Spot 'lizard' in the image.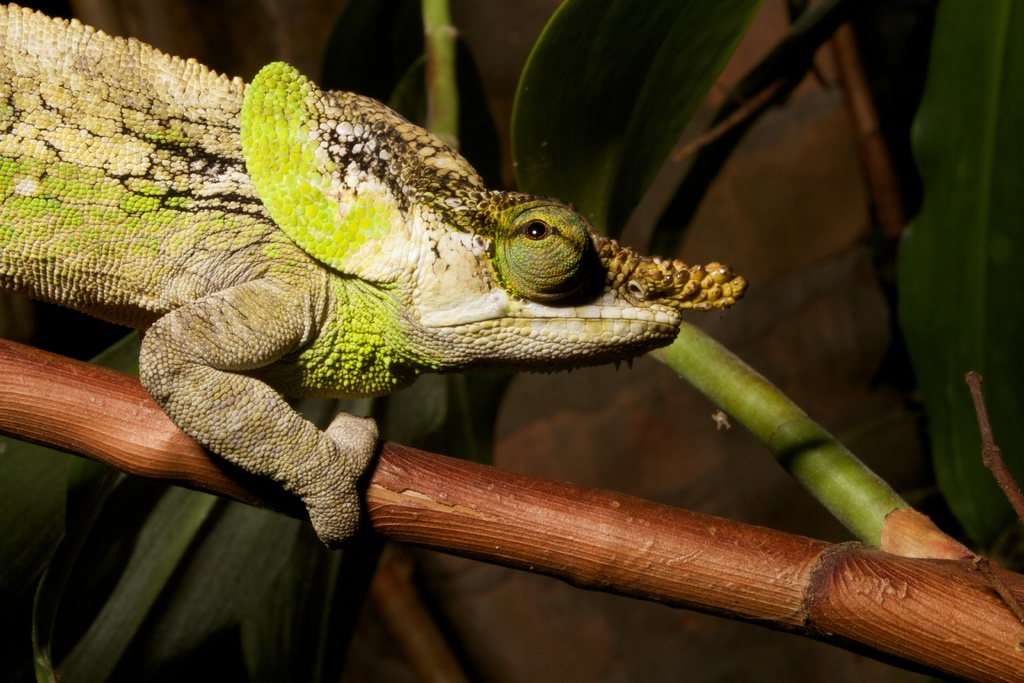
'lizard' found at crop(0, 3, 746, 552).
